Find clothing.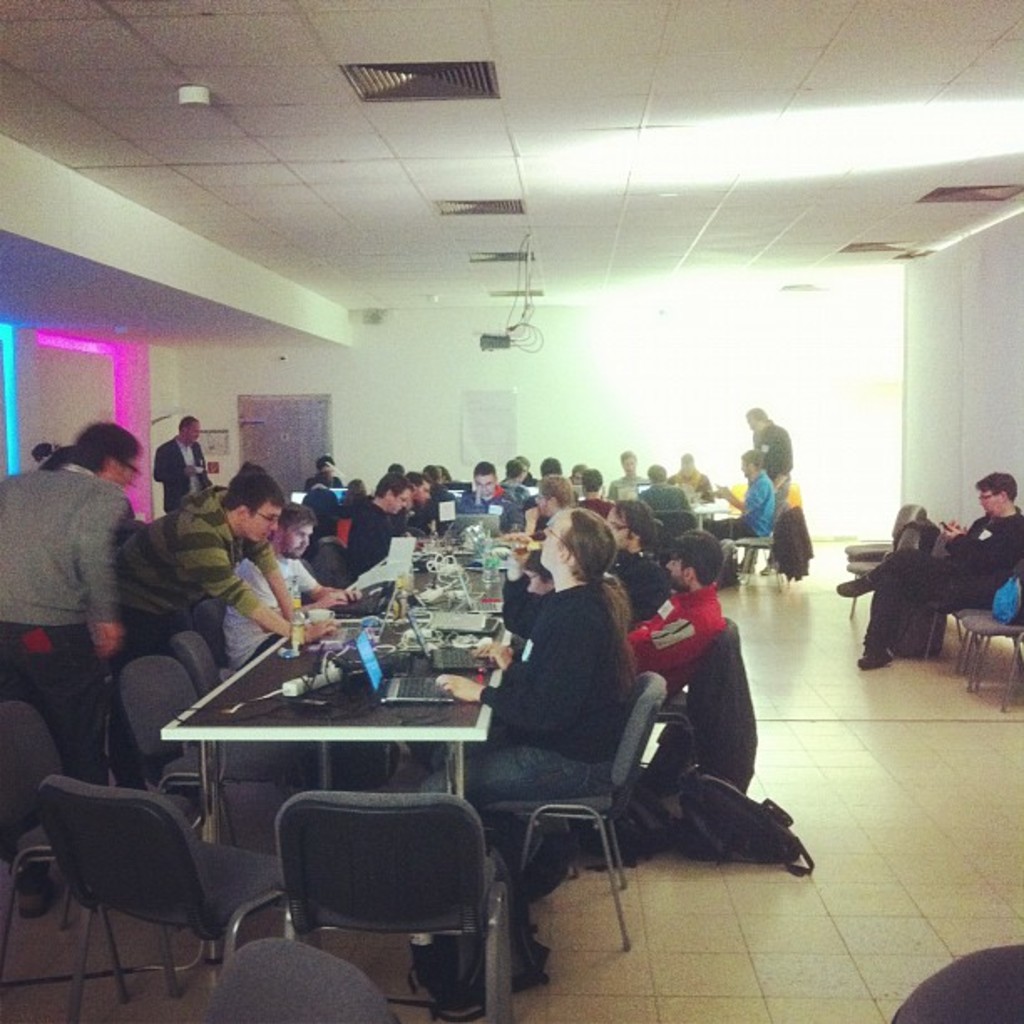
BBox(264, 537, 336, 601).
